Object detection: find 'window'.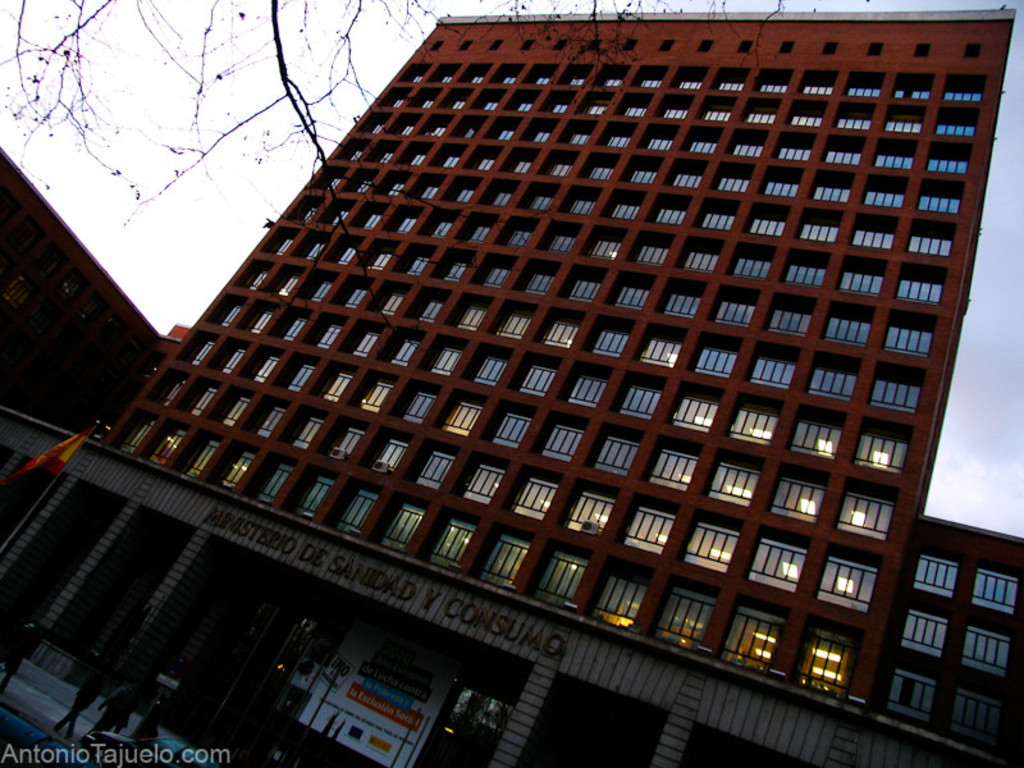
753, 211, 788, 239.
